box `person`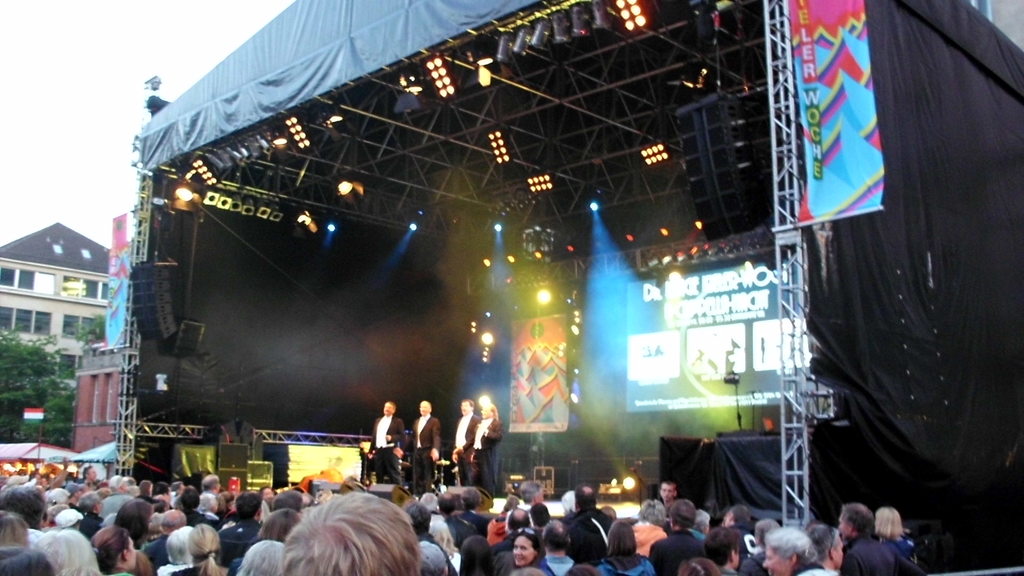
{"x1": 365, "y1": 397, "x2": 406, "y2": 492}
